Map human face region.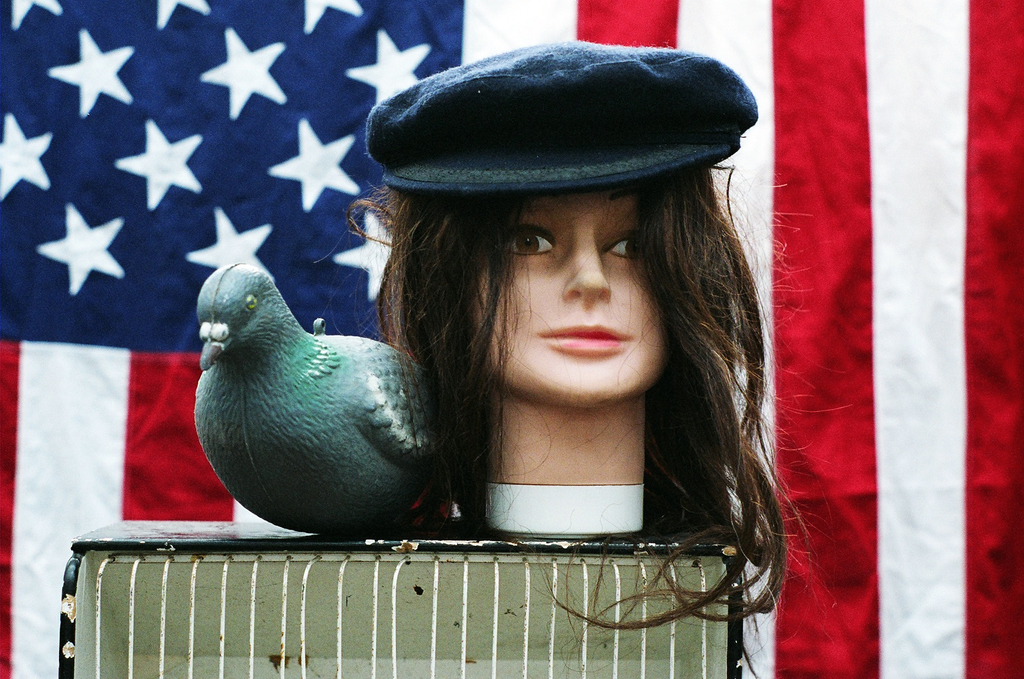
Mapped to locate(468, 187, 665, 410).
